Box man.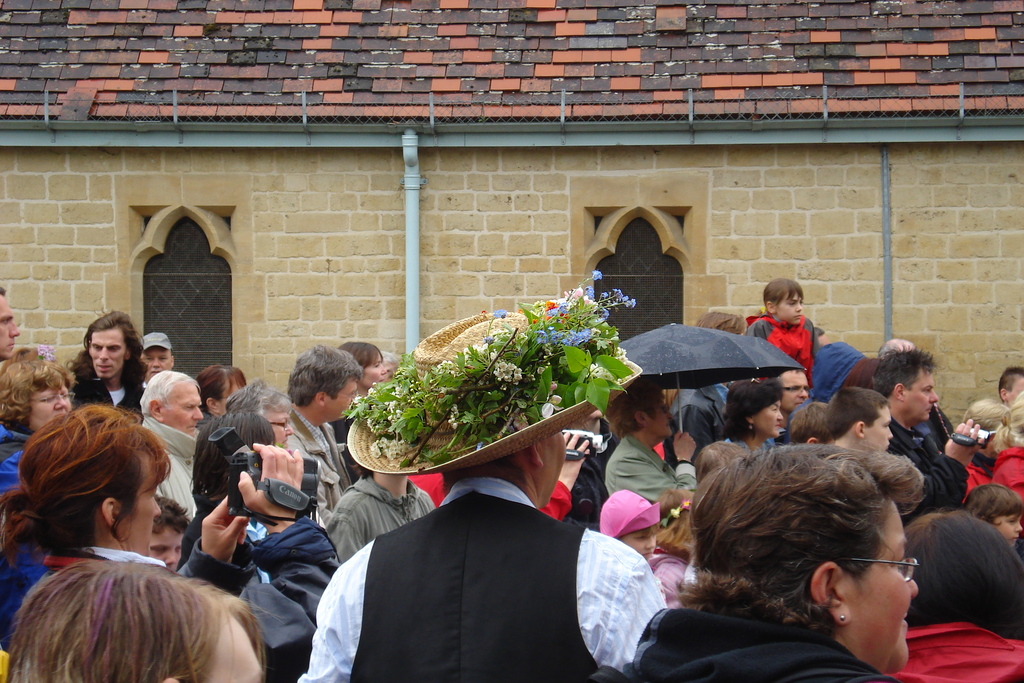
pyautogui.locateOnScreen(284, 340, 367, 529).
